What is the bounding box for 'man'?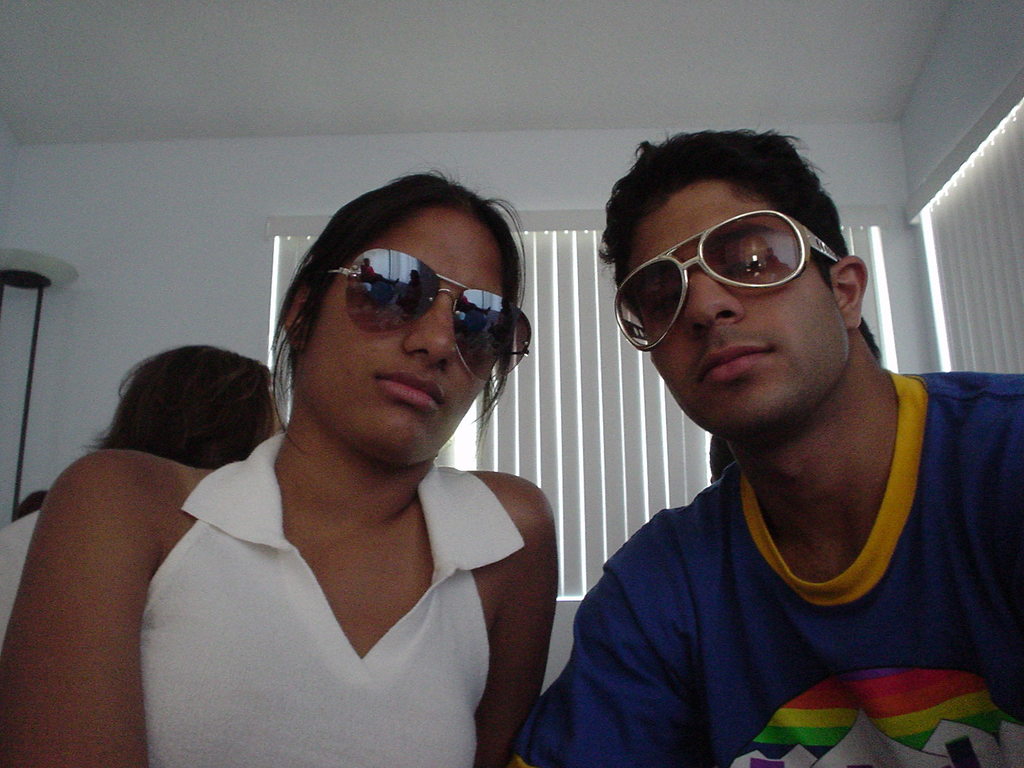
pyautogui.locateOnScreen(500, 105, 1023, 756).
